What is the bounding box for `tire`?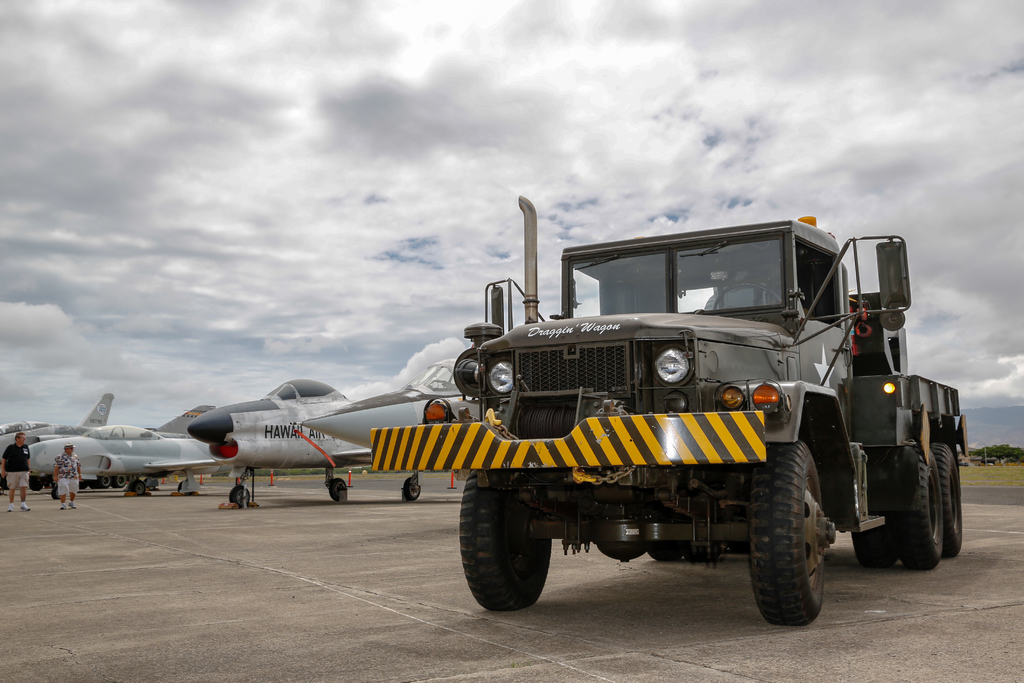
<bbox>115, 476, 127, 487</bbox>.
